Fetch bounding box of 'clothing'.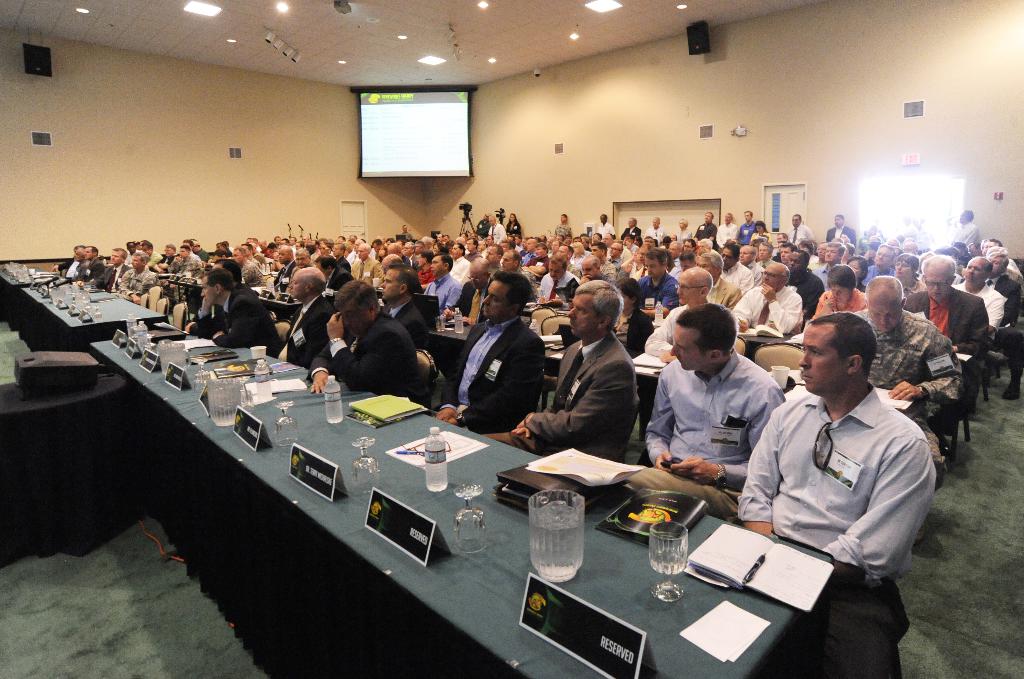
Bbox: bbox(97, 265, 132, 292).
